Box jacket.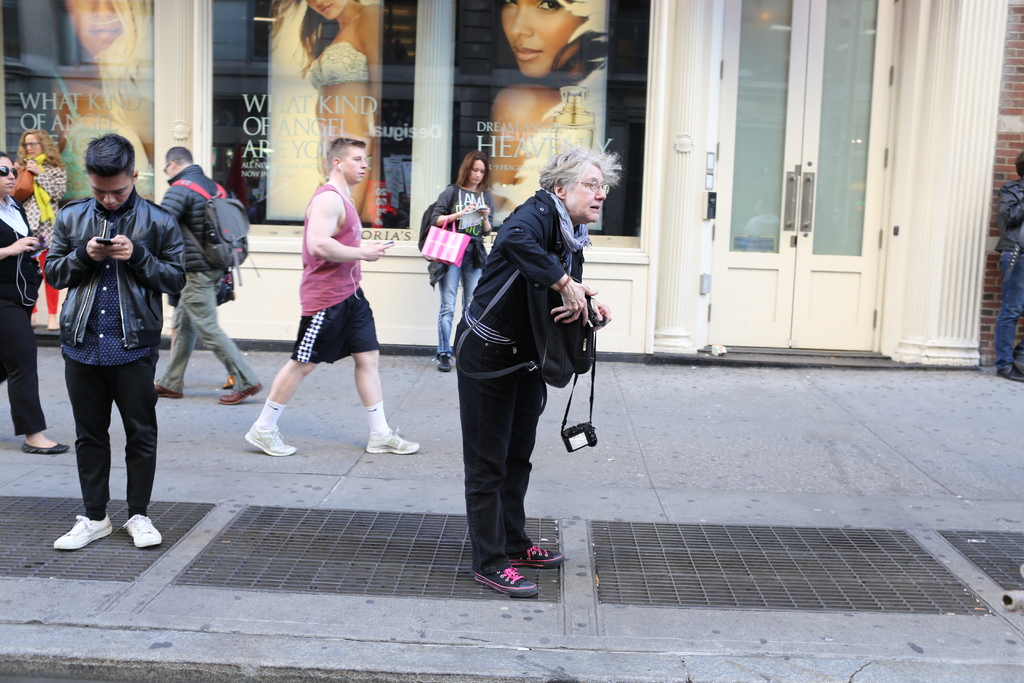
box=[462, 189, 585, 352].
